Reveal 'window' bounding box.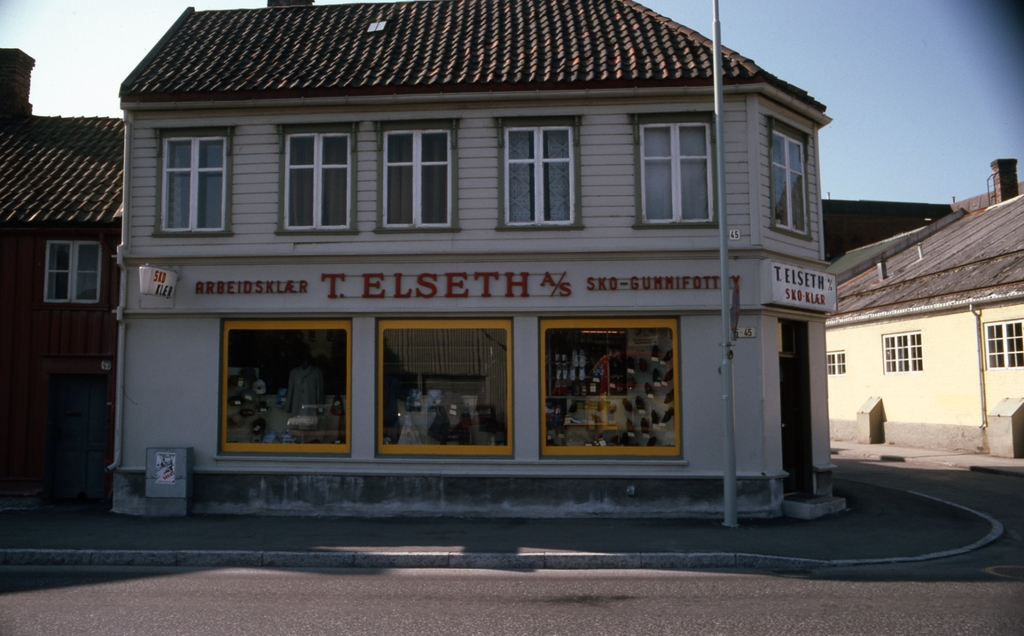
Revealed: <bbox>31, 225, 100, 311</bbox>.
